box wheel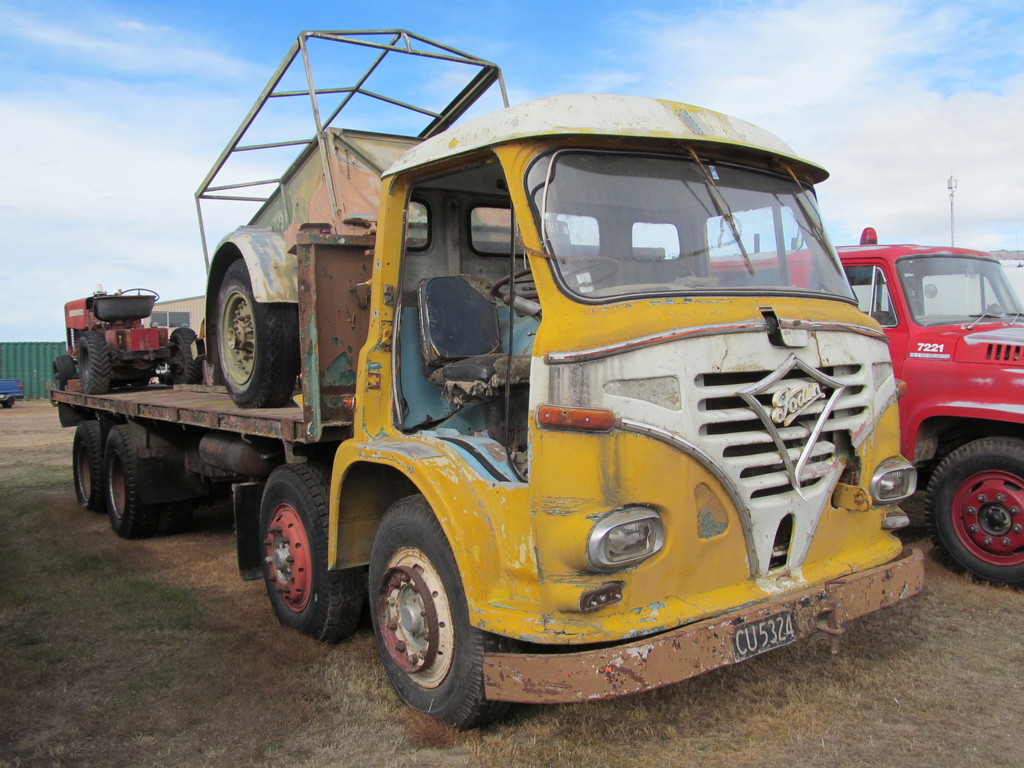
[70,421,111,508]
